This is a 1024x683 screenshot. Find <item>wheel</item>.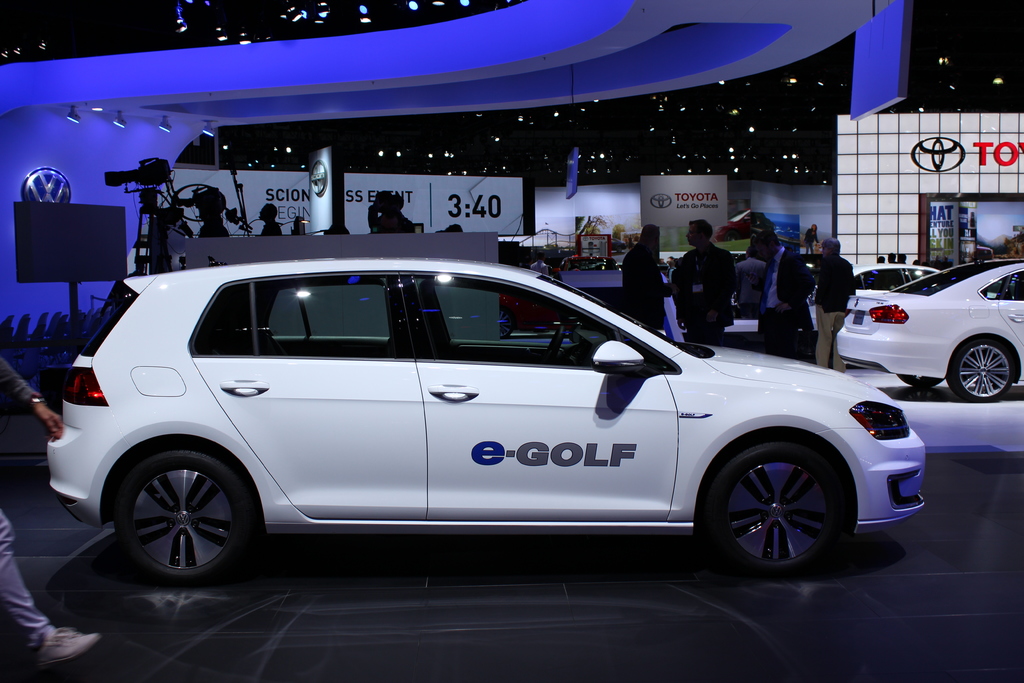
Bounding box: [692, 434, 851, 583].
